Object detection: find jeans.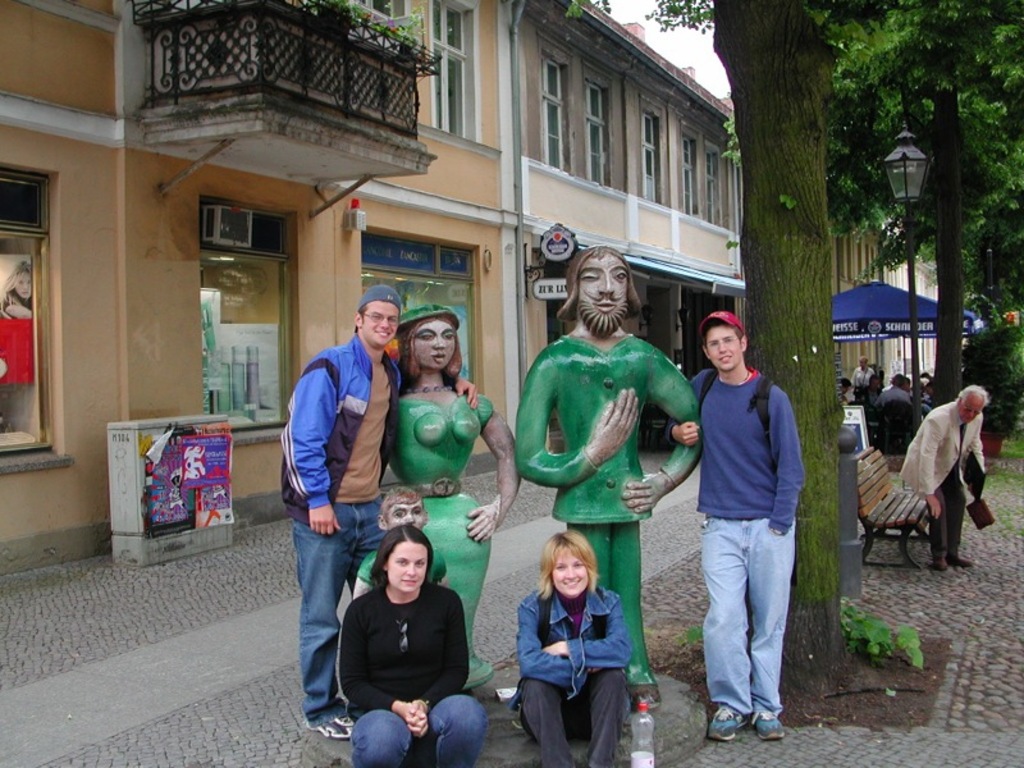
[298,481,397,731].
